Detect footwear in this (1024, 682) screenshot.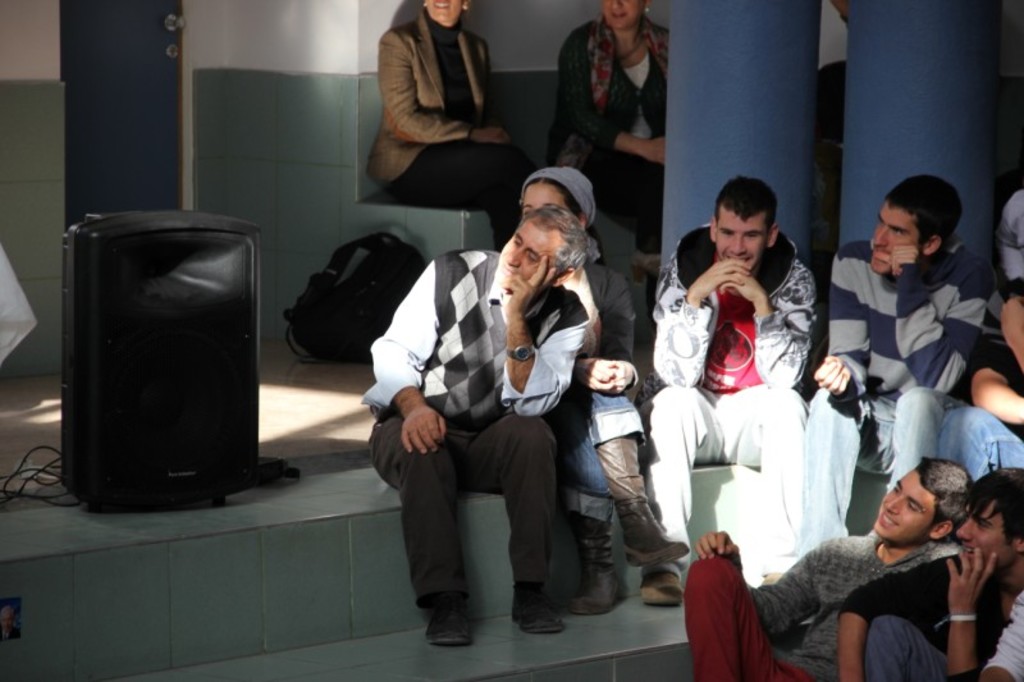
Detection: x1=637, y1=560, x2=677, y2=607.
